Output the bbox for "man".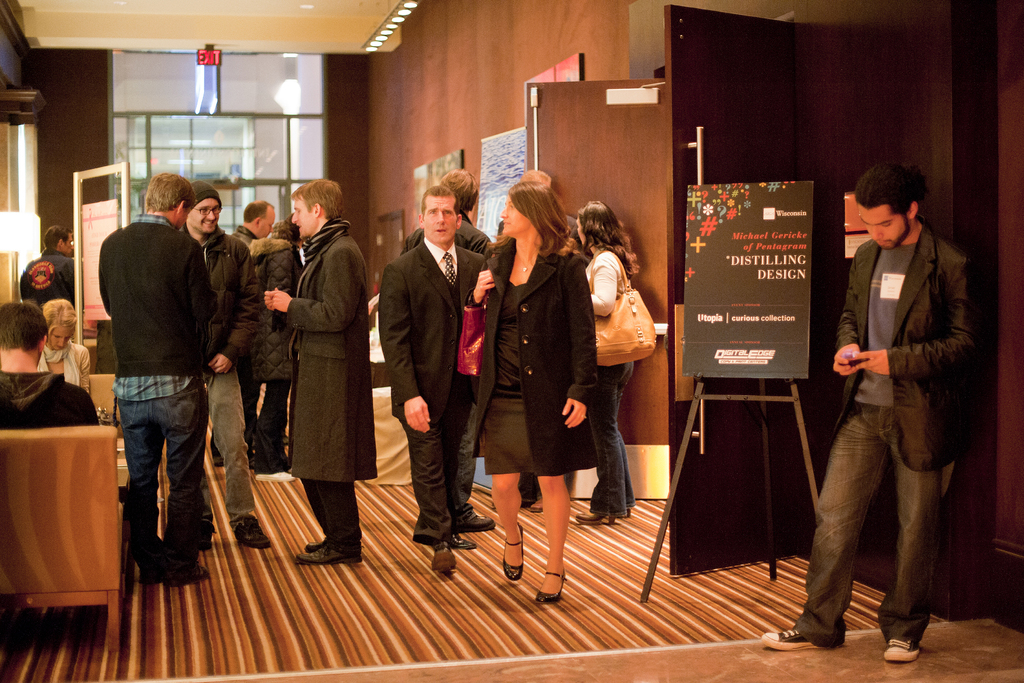
<box>760,163,975,664</box>.
